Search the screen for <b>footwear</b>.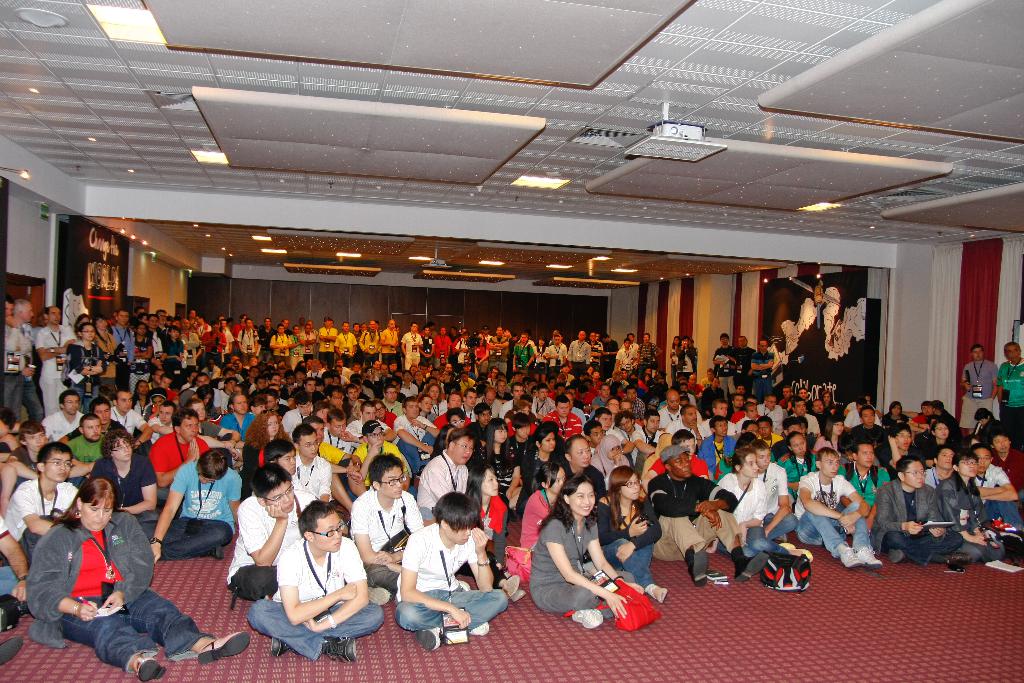
Found at 942/551/978/566.
